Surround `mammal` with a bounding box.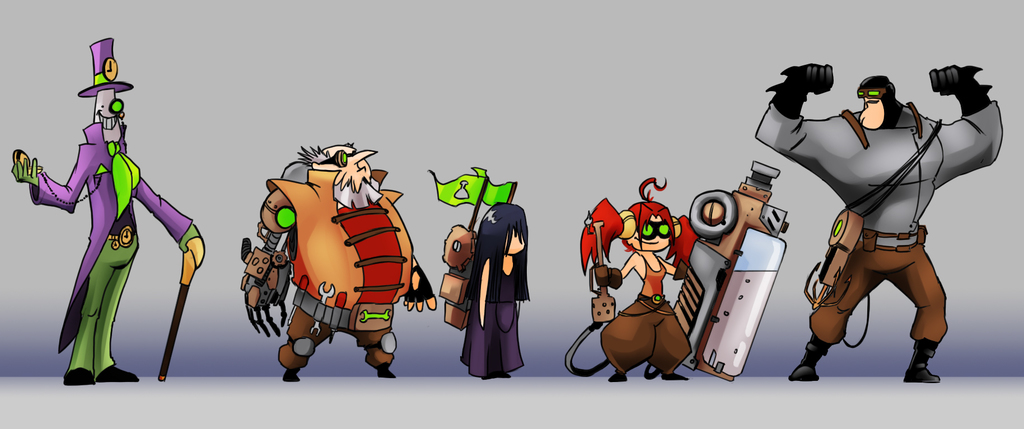
<bbox>594, 175, 703, 385</bbox>.
